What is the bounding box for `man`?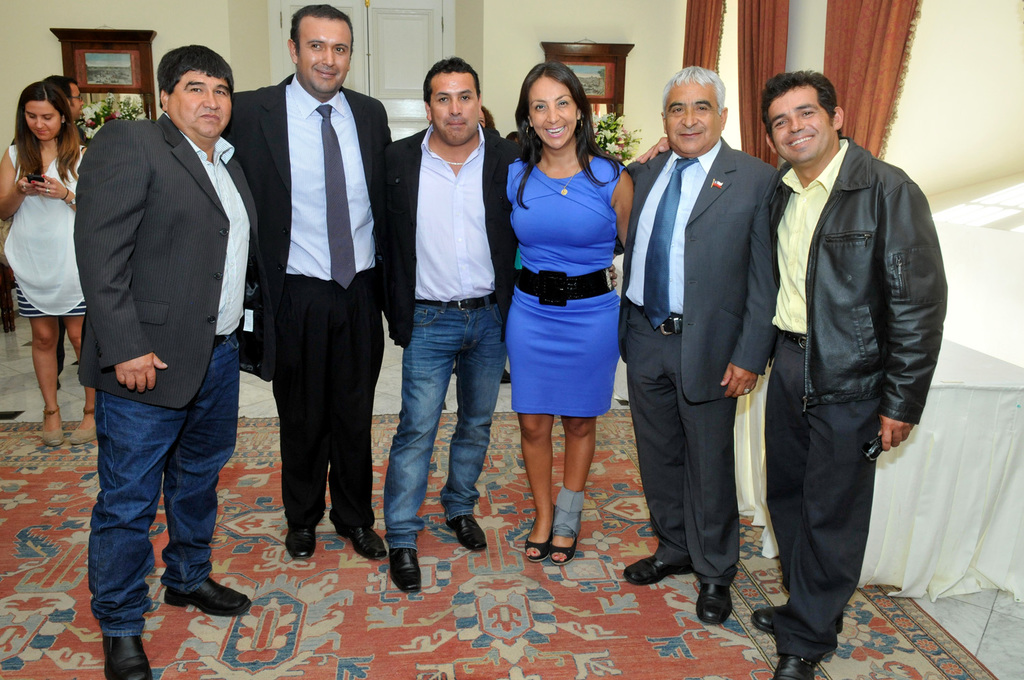
{"x1": 372, "y1": 52, "x2": 510, "y2": 597}.
